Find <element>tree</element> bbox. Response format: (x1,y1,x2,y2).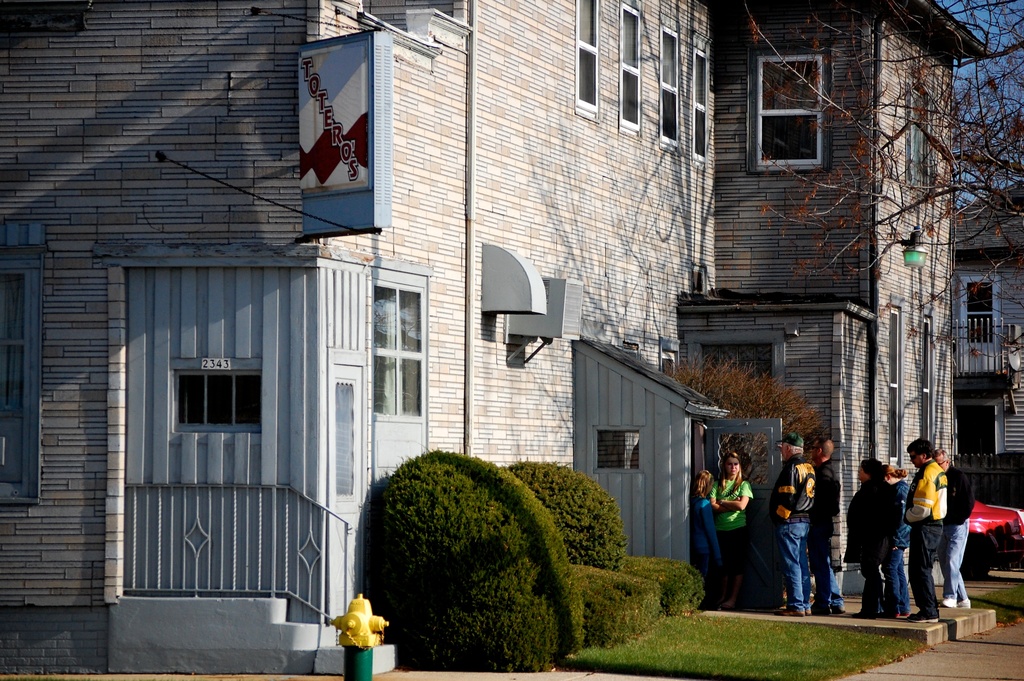
(742,0,1023,375).
